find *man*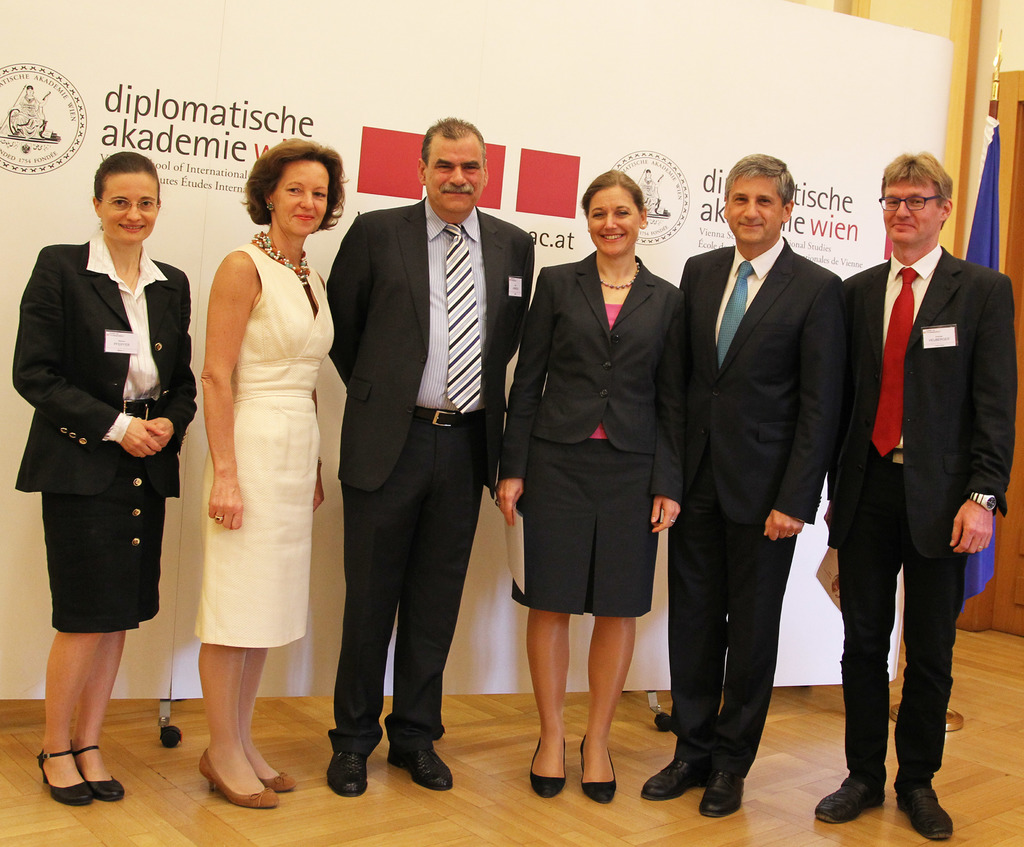
(x1=644, y1=150, x2=836, y2=809)
